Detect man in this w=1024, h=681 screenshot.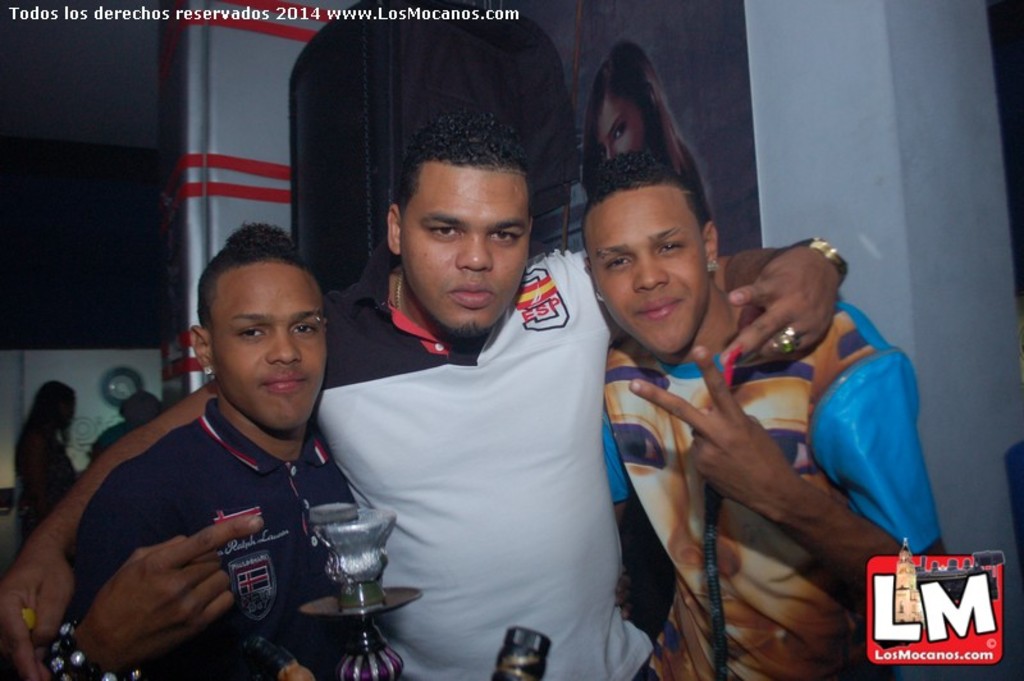
Detection: {"x1": 40, "y1": 216, "x2": 370, "y2": 680}.
